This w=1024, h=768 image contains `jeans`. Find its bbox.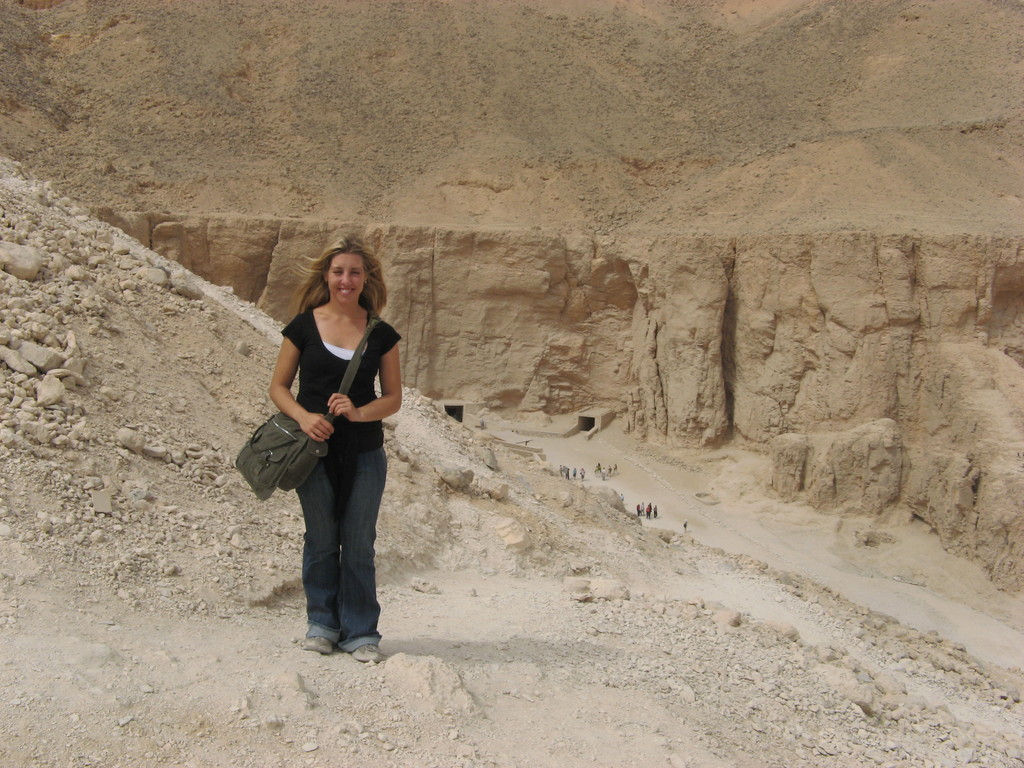
<bbox>271, 417, 386, 658</bbox>.
